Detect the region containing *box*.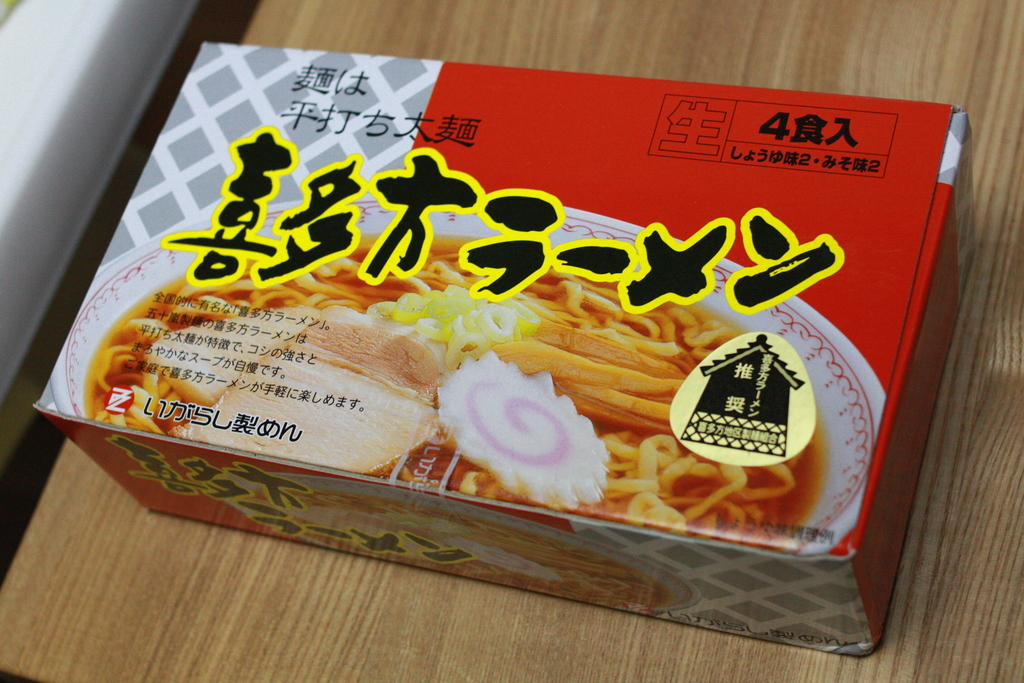
bbox=(31, 42, 977, 659).
